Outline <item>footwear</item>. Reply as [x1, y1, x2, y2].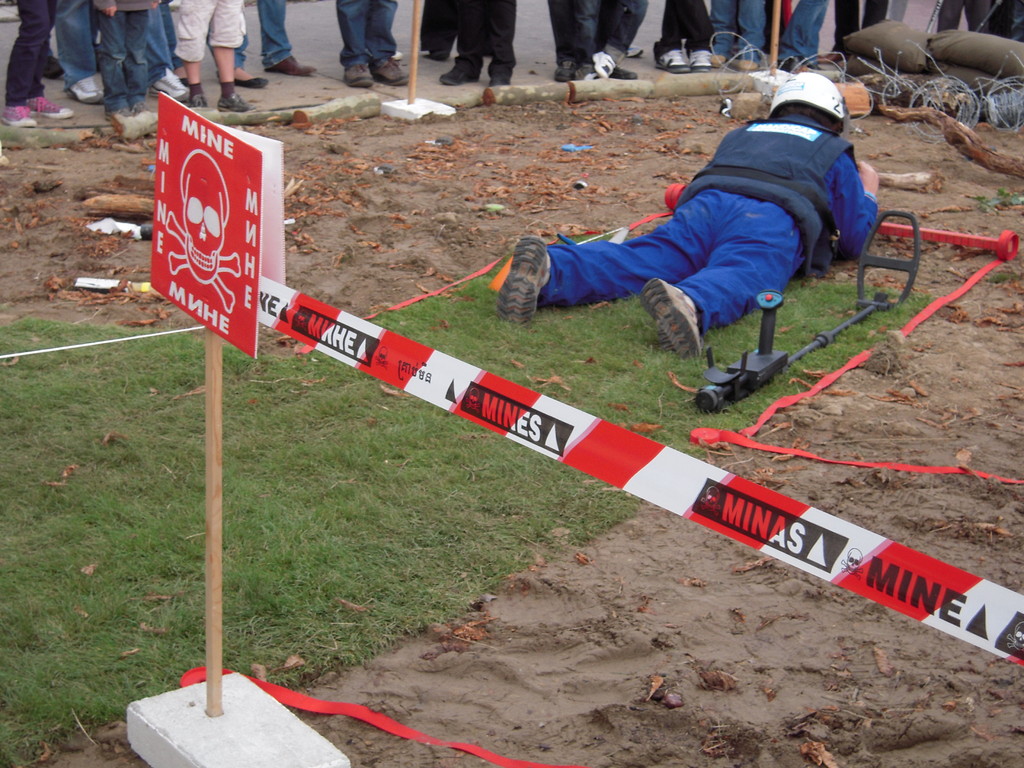
[218, 94, 271, 116].
